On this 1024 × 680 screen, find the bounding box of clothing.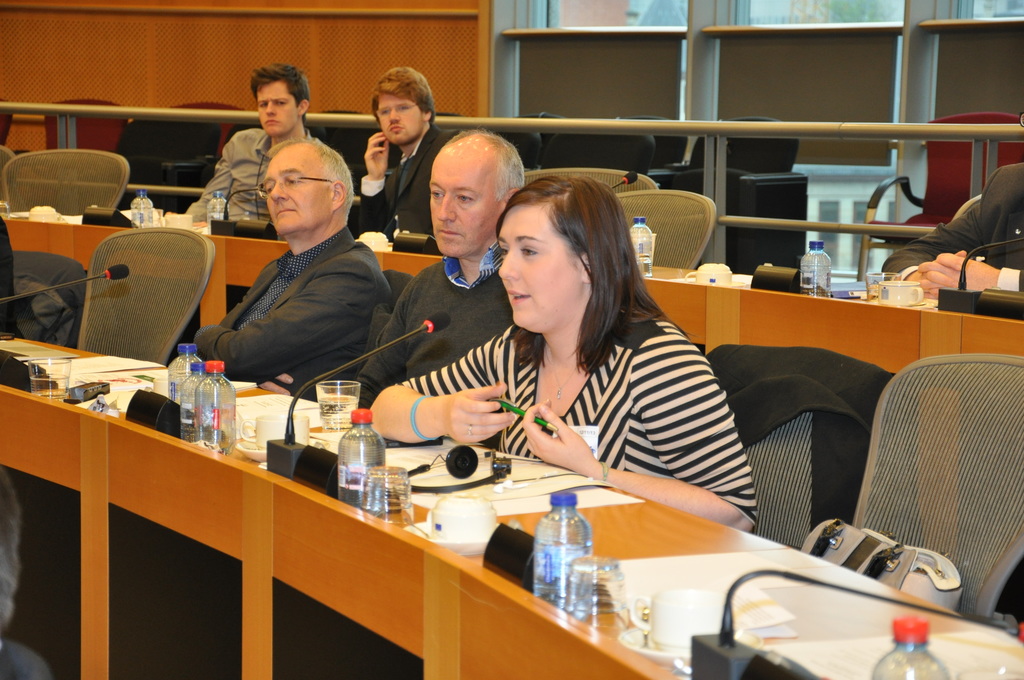
Bounding box: [x1=186, y1=122, x2=316, y2=238].
